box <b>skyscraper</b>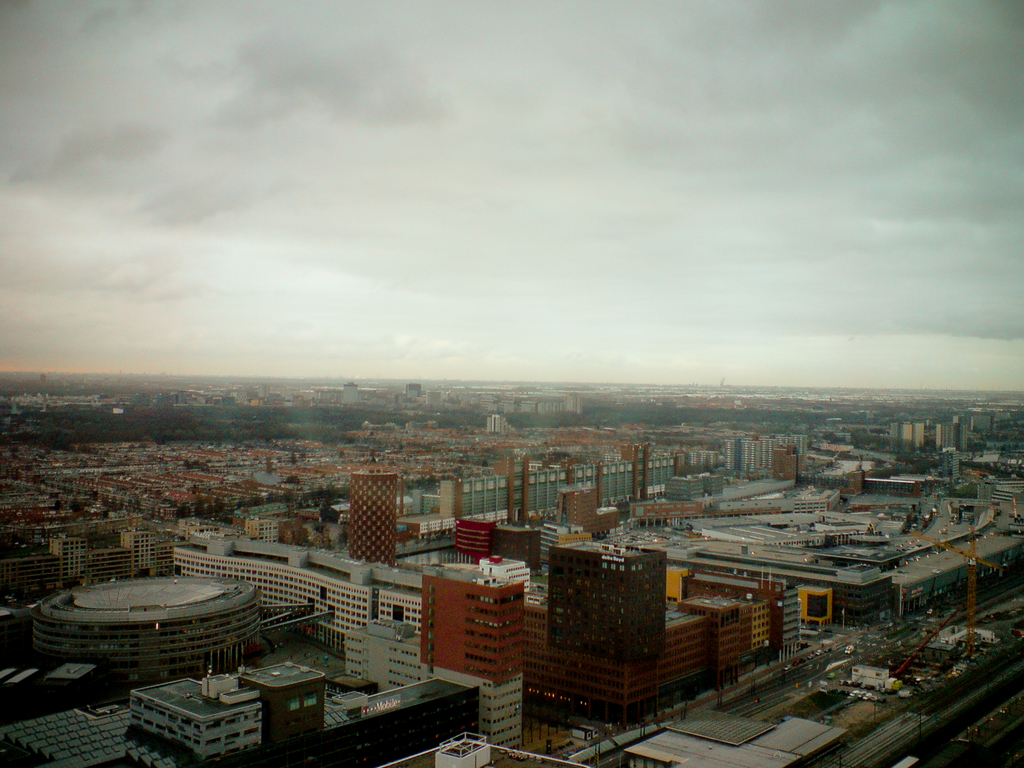
l=958, t=424, r=969, b=454
